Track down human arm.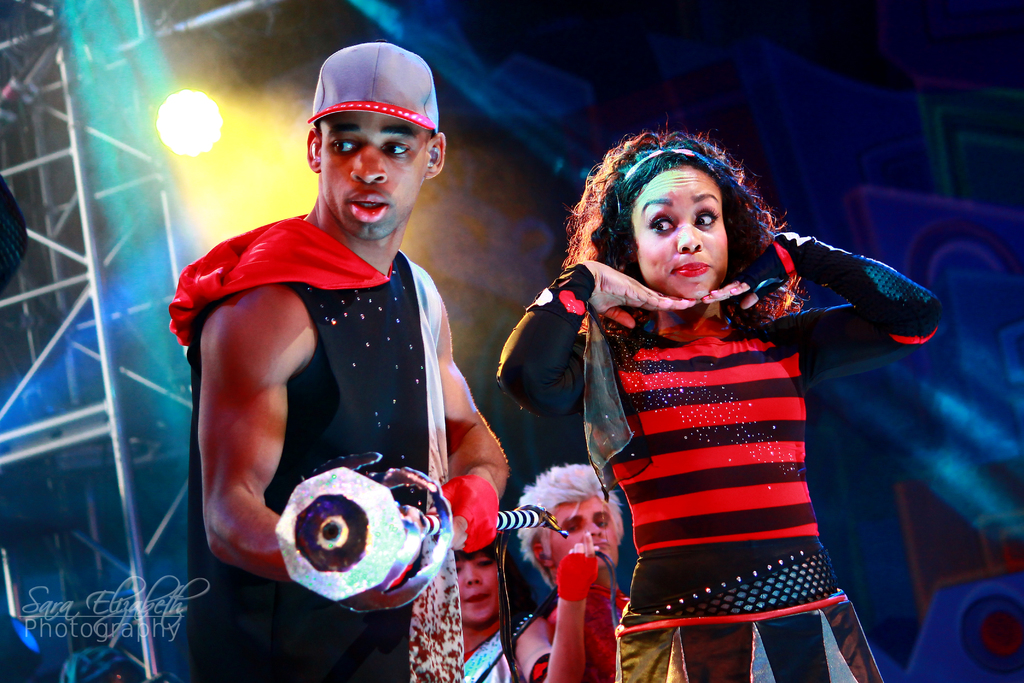
Tracked to [x1=514, y1=530, x2=593, y2=682].
